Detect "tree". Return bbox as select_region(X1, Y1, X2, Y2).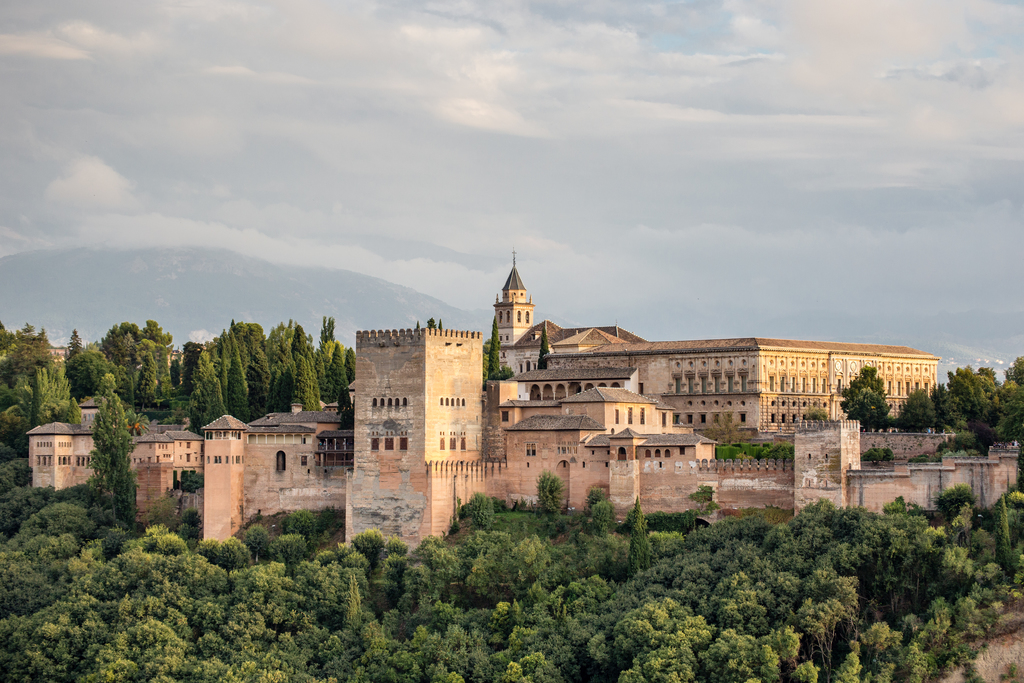
select_region(86, 392, 140, 538).
